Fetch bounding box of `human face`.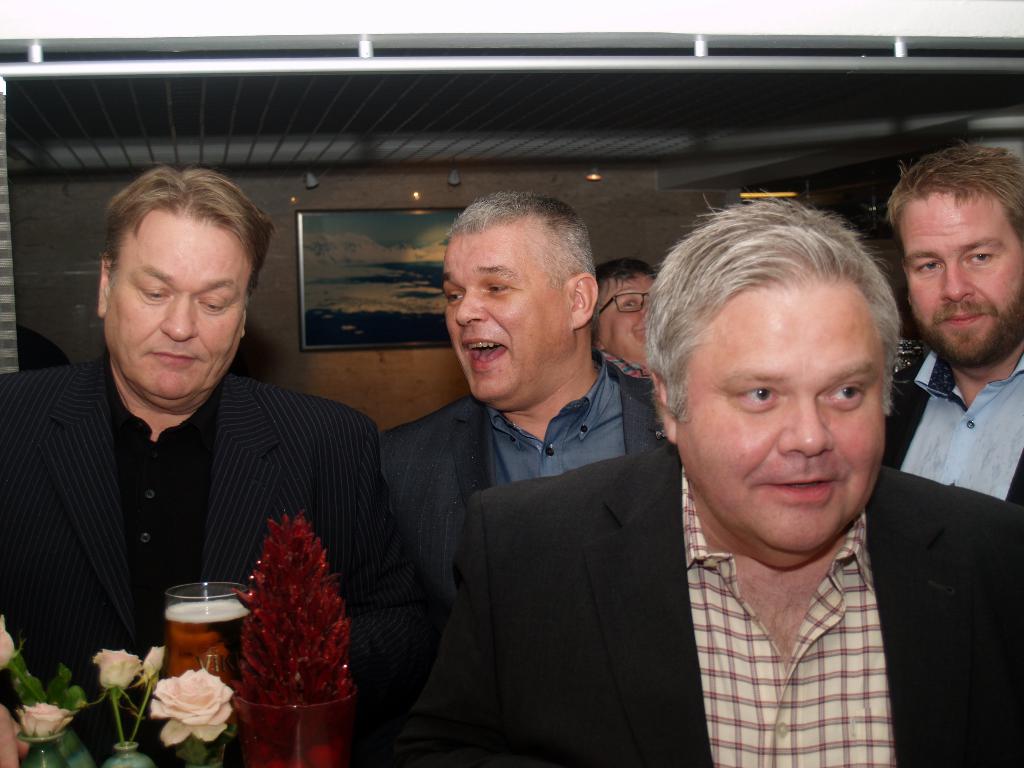
Bbox: 594 268 662 360.
